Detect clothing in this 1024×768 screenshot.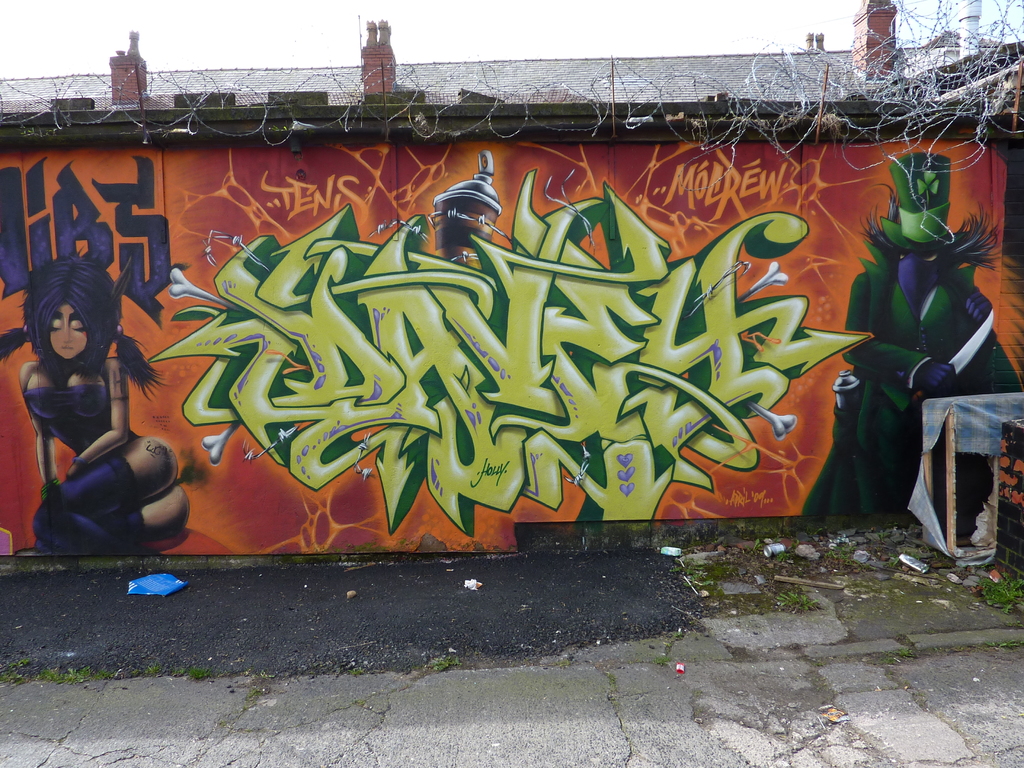
Detection: BBox(832, 143, 1005, 573).
